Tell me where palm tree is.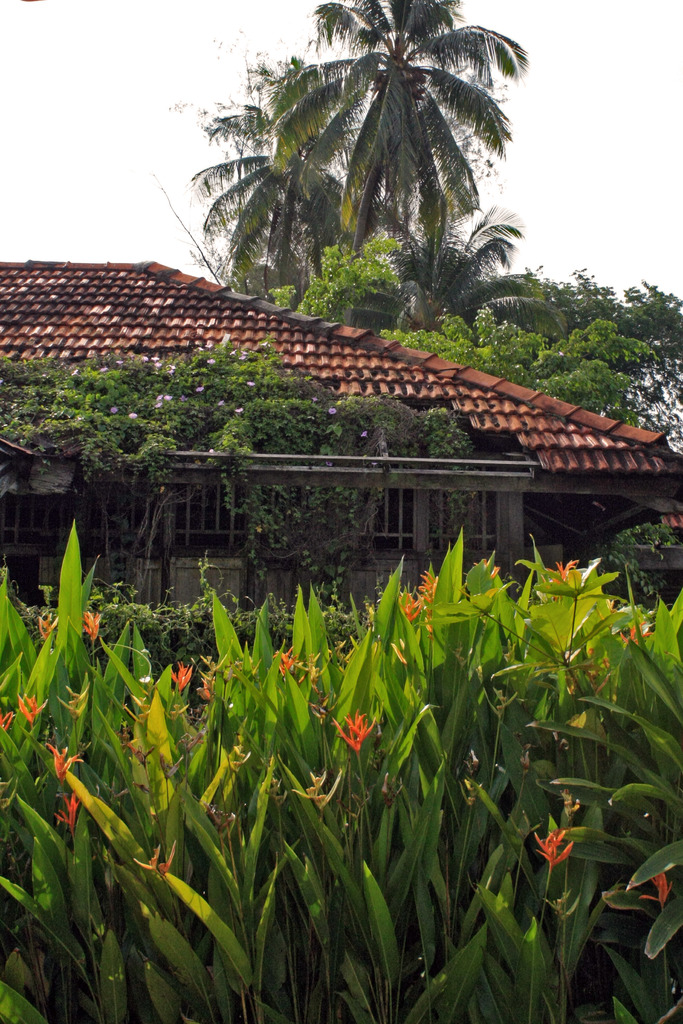
palm tree is at [259, 0, 538, 282].
